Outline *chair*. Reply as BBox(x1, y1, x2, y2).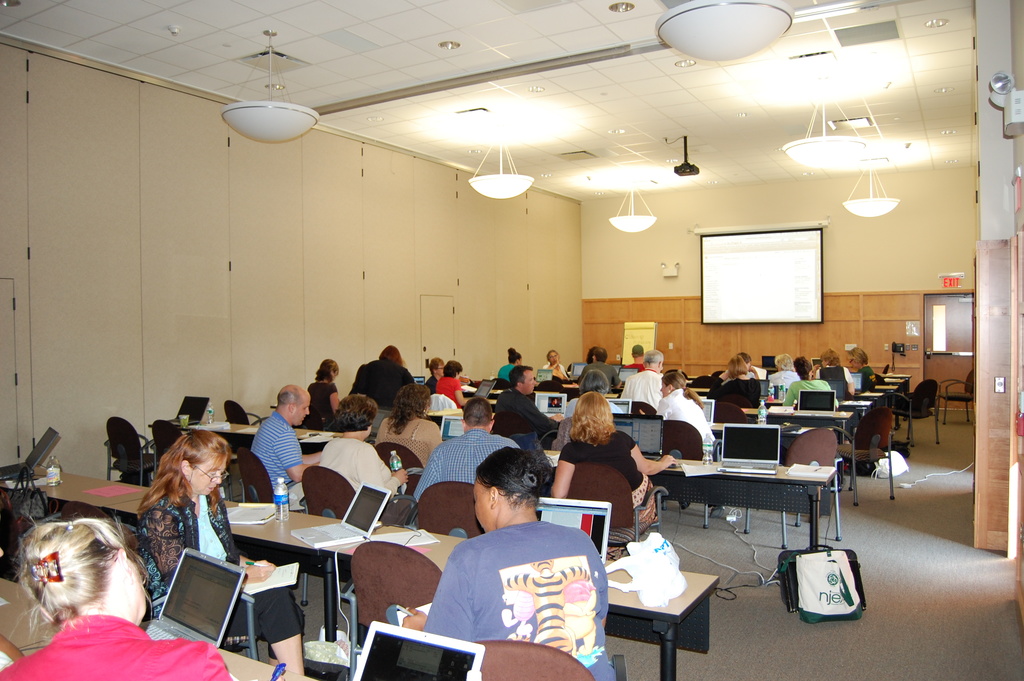
BBox(150, 419, 246, 503).
